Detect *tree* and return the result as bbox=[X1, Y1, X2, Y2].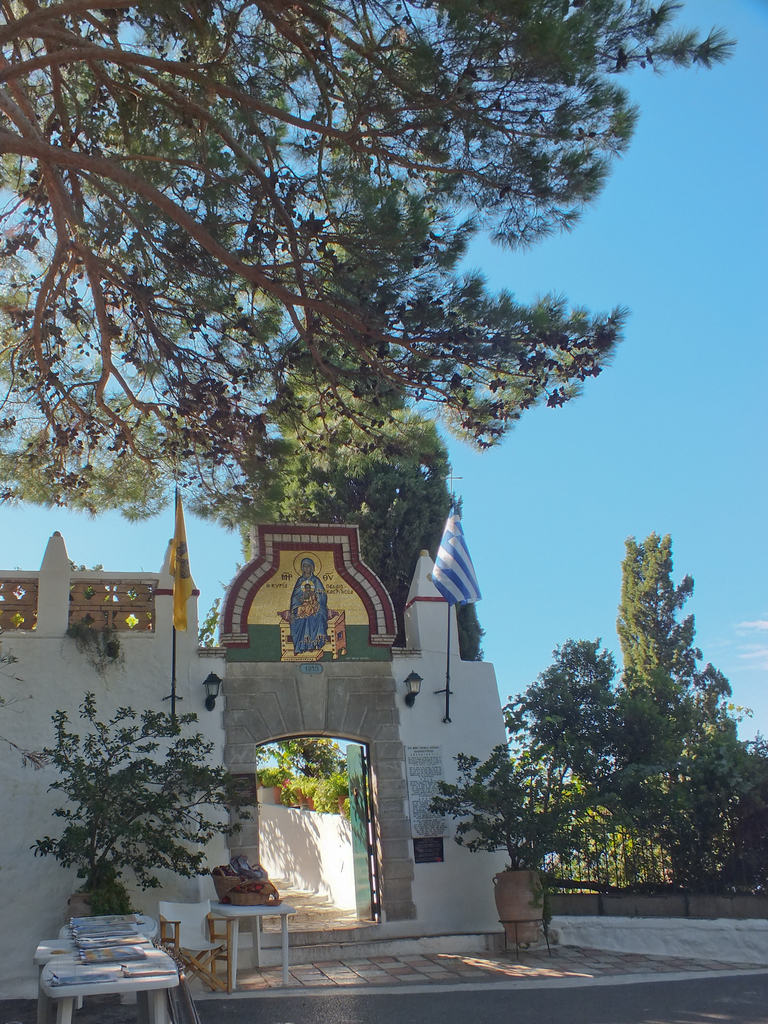
bbox=[261, 739, 349, 820].
